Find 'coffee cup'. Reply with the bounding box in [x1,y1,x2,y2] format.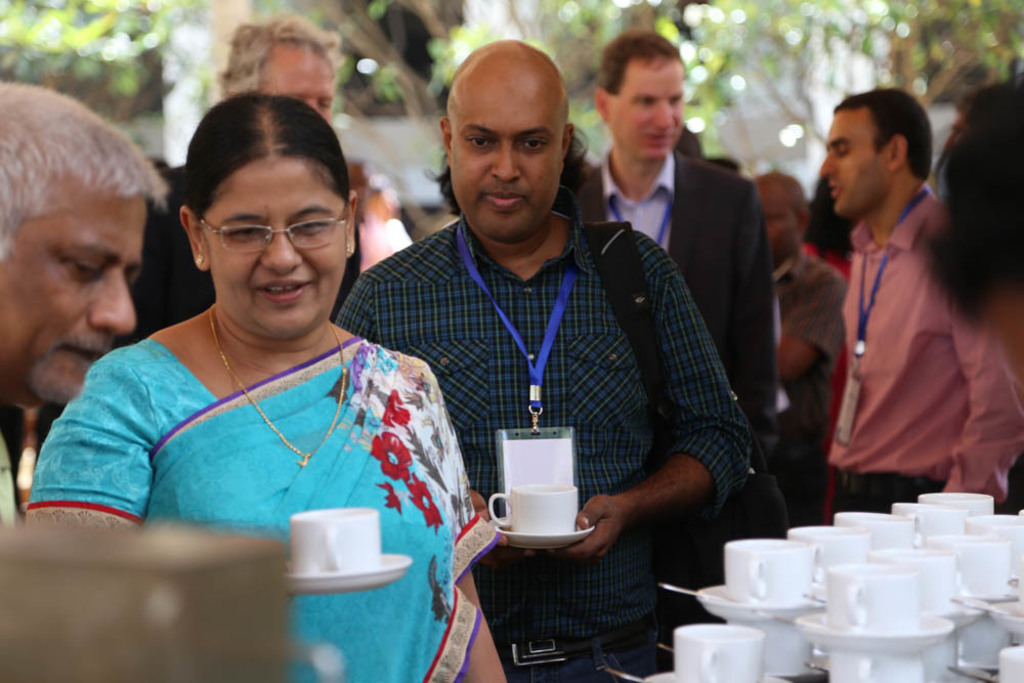
[920,487,997,517].
